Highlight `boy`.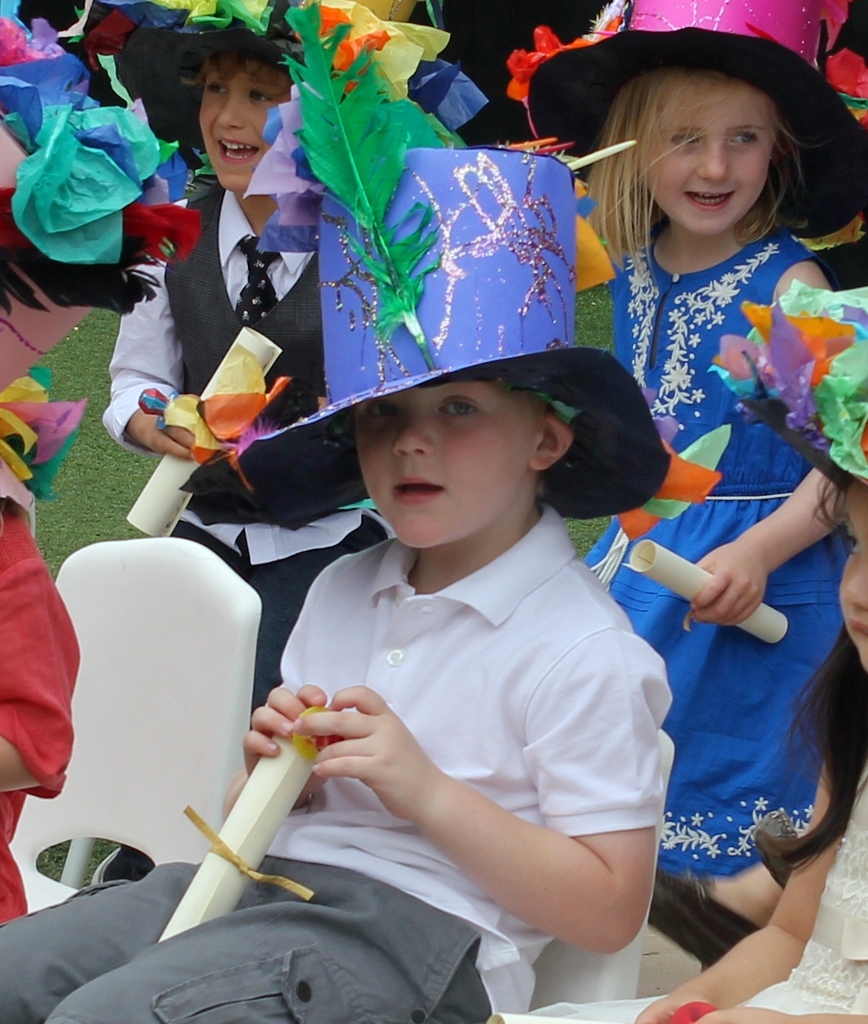
Highlighted region: (left=102, top=0, right=488, bottom=730).
